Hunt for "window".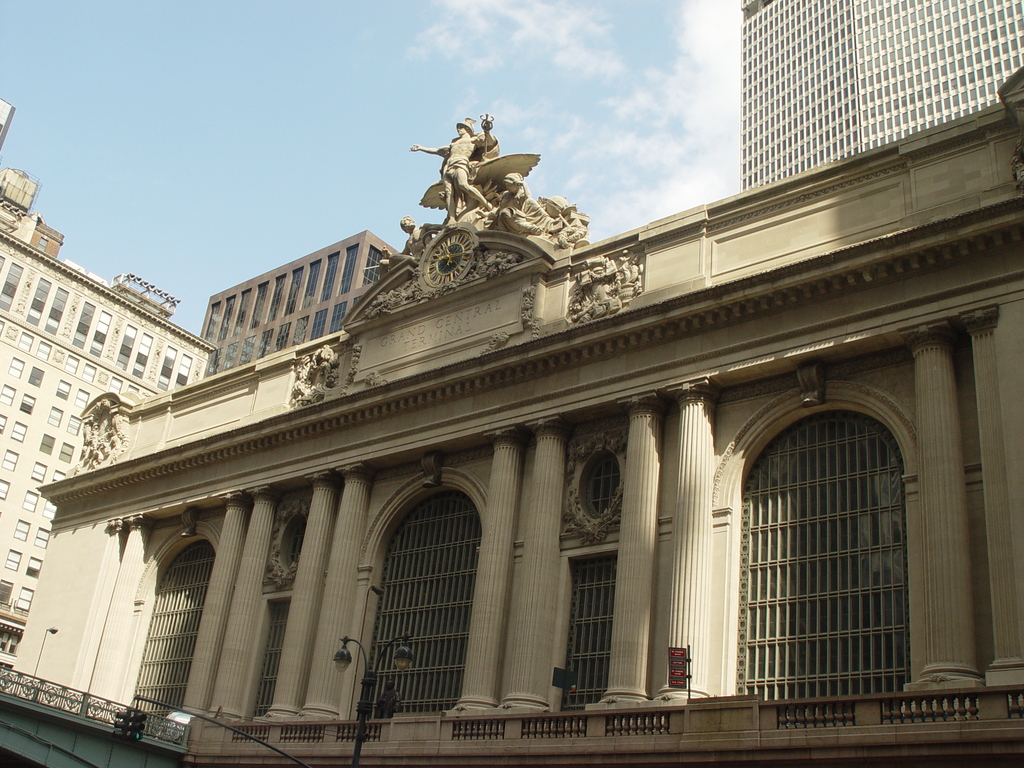
Hunted down at [left=719, top=348, right=925, bottom=717].
